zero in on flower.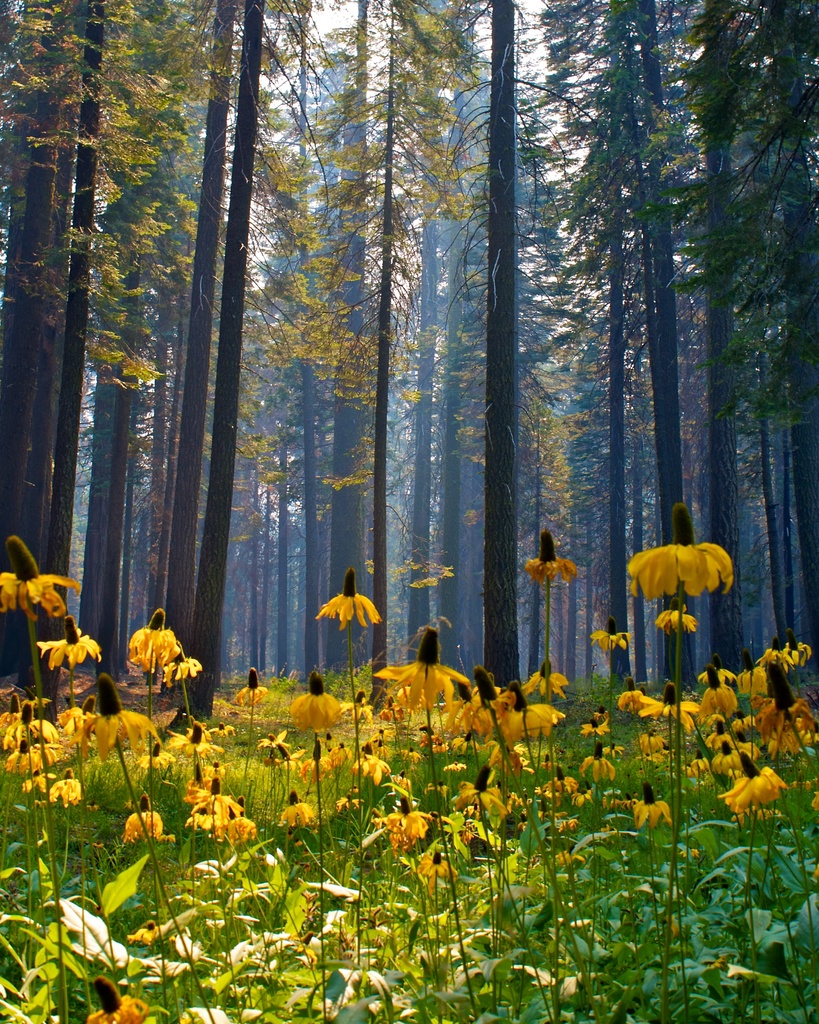
Zeroed in: [88, 974, 147, 1023].
